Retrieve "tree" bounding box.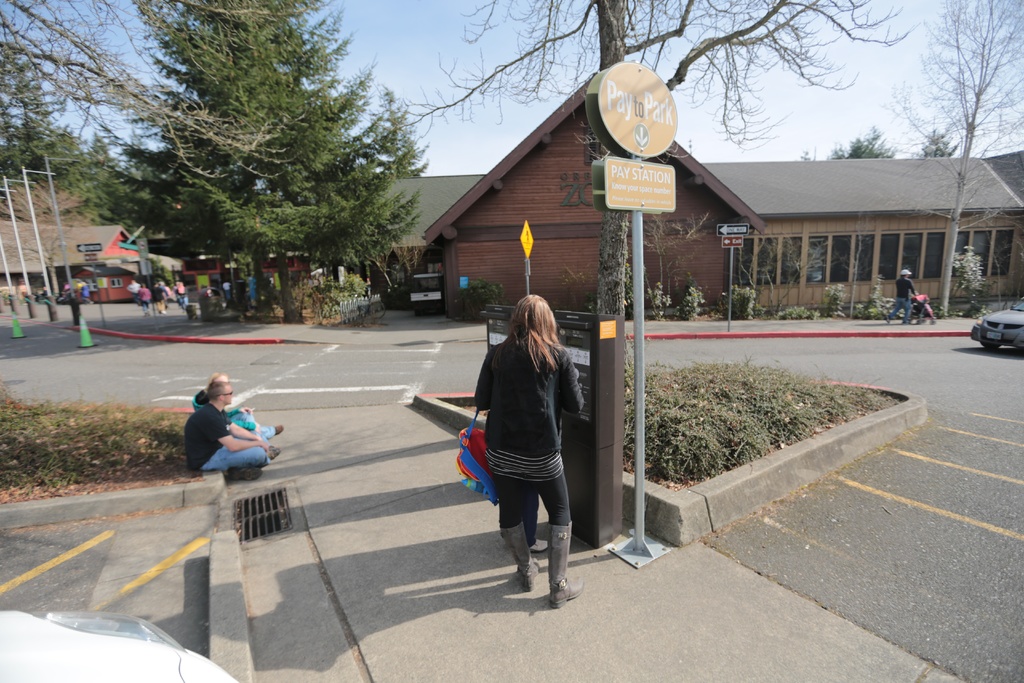
Bounding box: x1=917 y1=127 x2=957 y2=158.
